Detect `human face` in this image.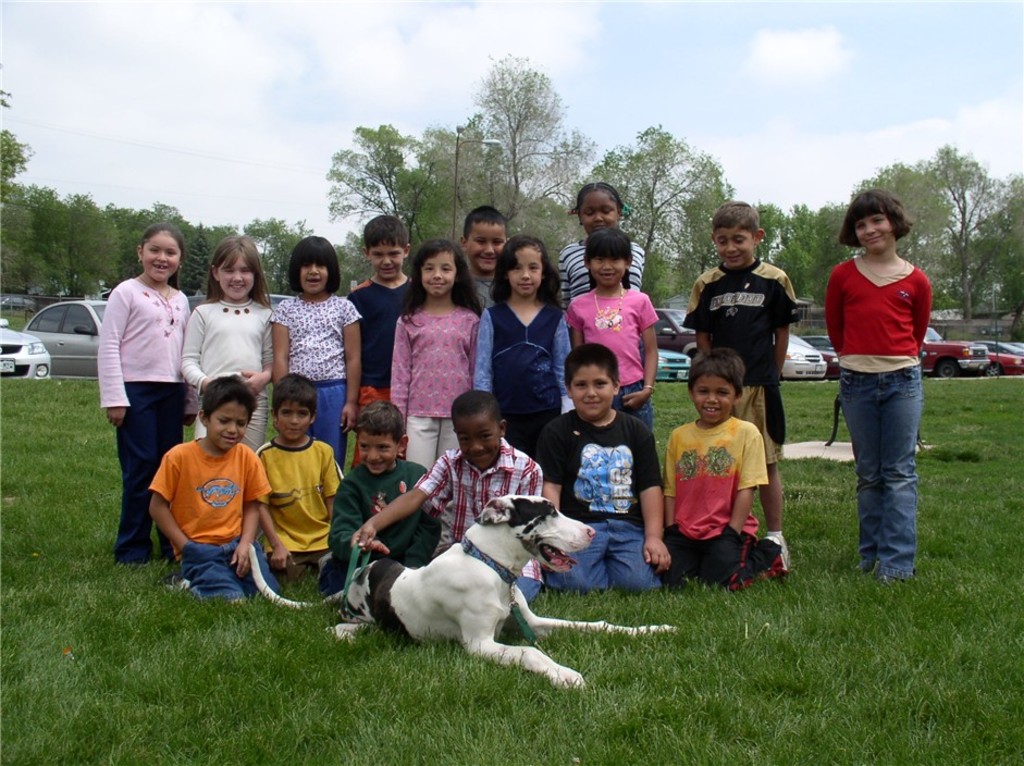
Detection: <bbox>369, 246, 407, 284</bbox>.
